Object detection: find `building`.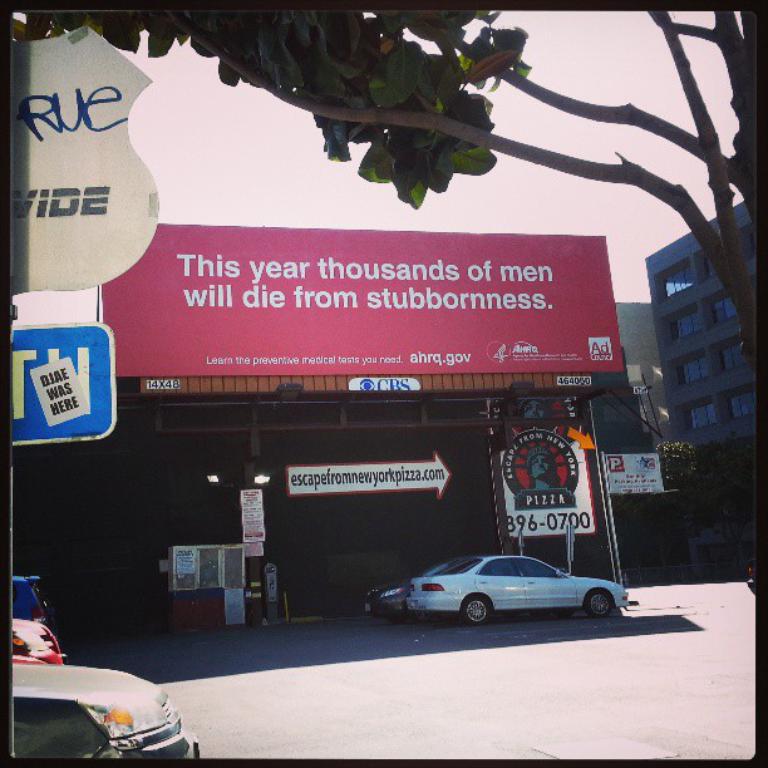
[637,191,767,575].
